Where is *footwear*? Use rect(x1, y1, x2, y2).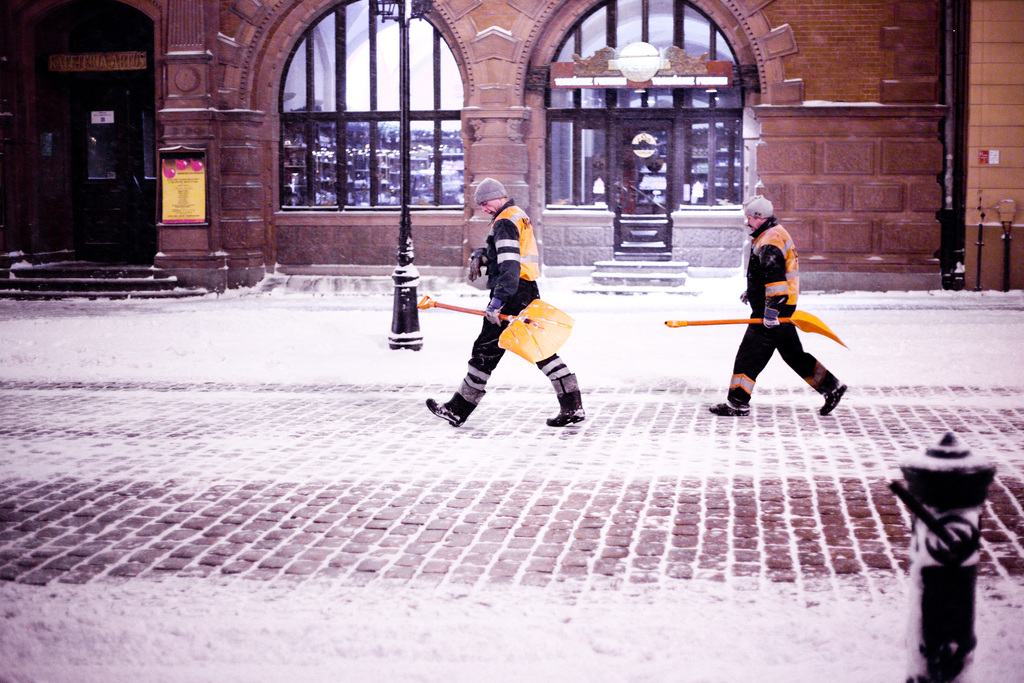
rect(428, 381, 484, 429).
